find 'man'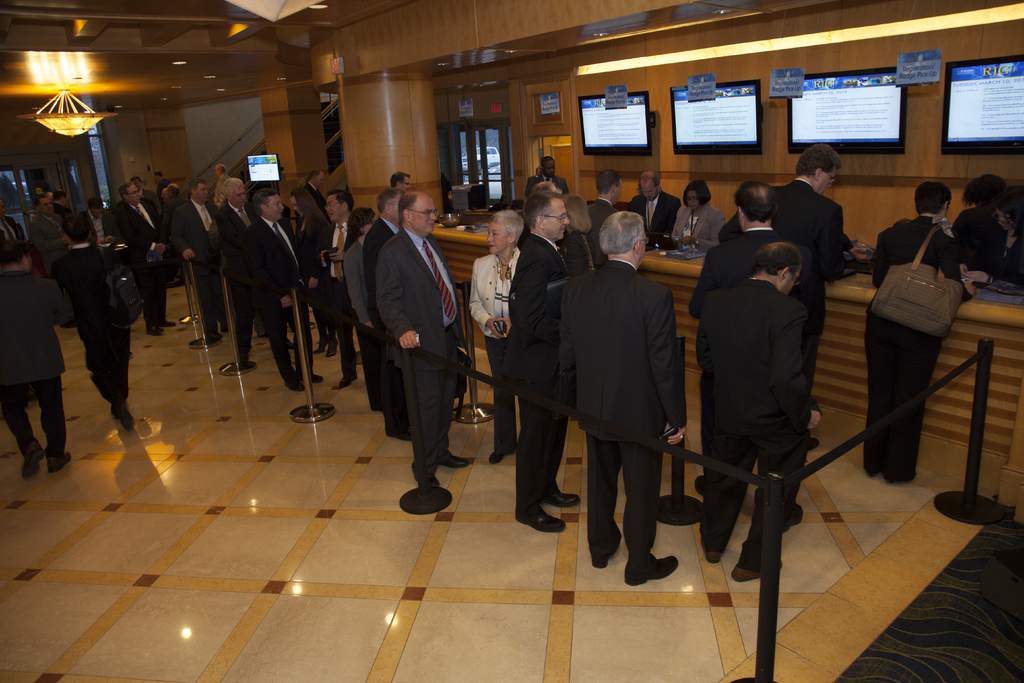
[745,145,879,339]
